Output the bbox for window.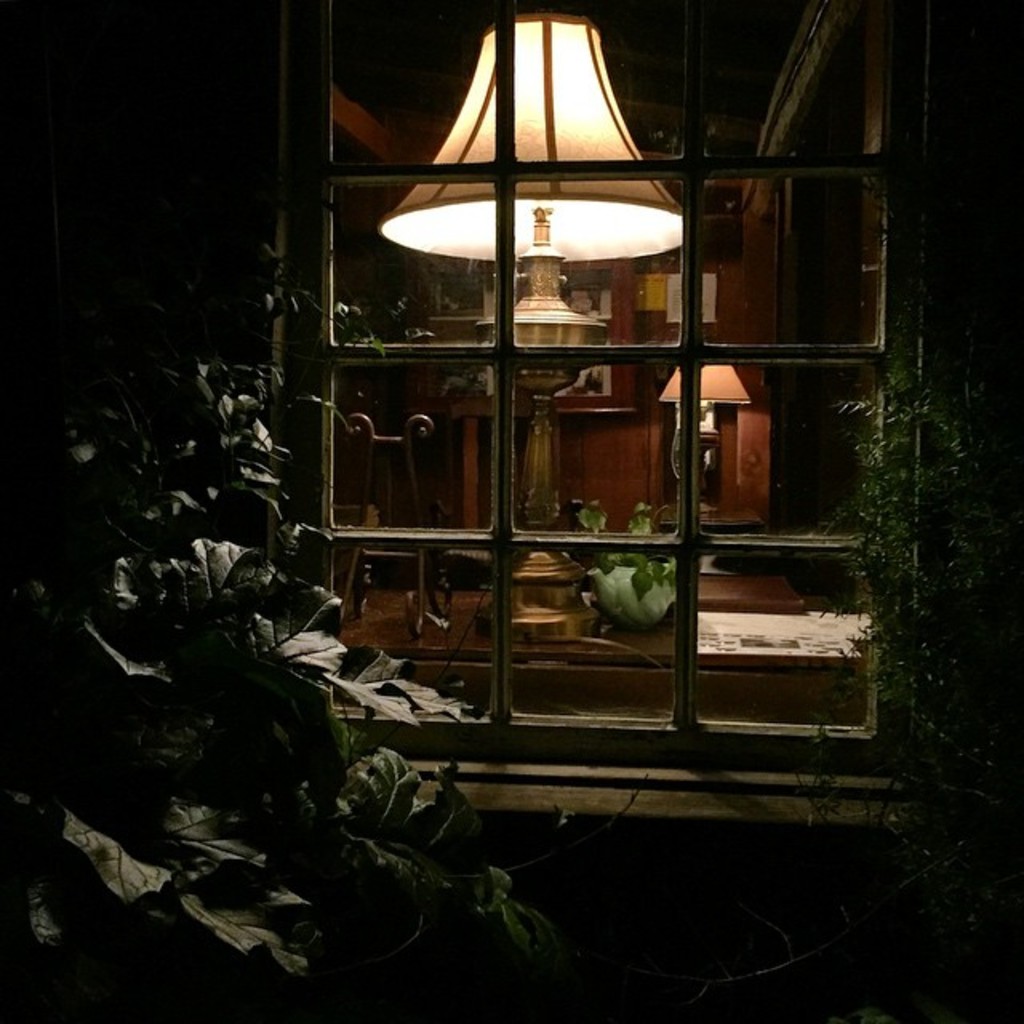
bbox(277, 59, 824, 709).
